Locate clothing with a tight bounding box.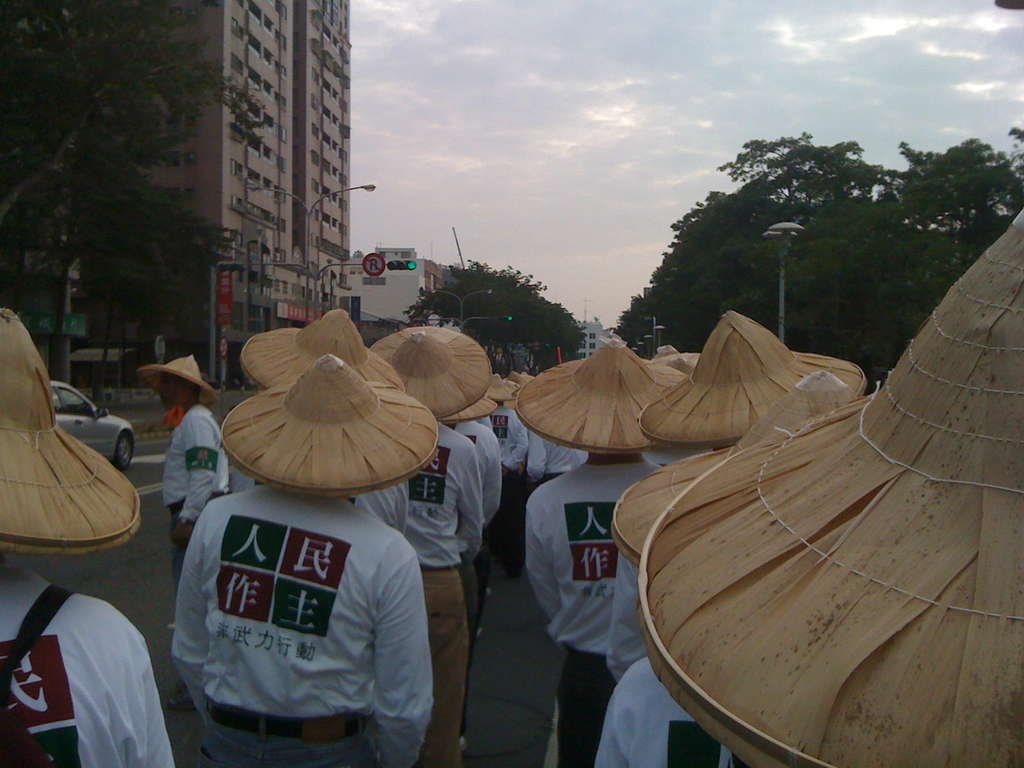
rect(592, 660, 749, 767).
